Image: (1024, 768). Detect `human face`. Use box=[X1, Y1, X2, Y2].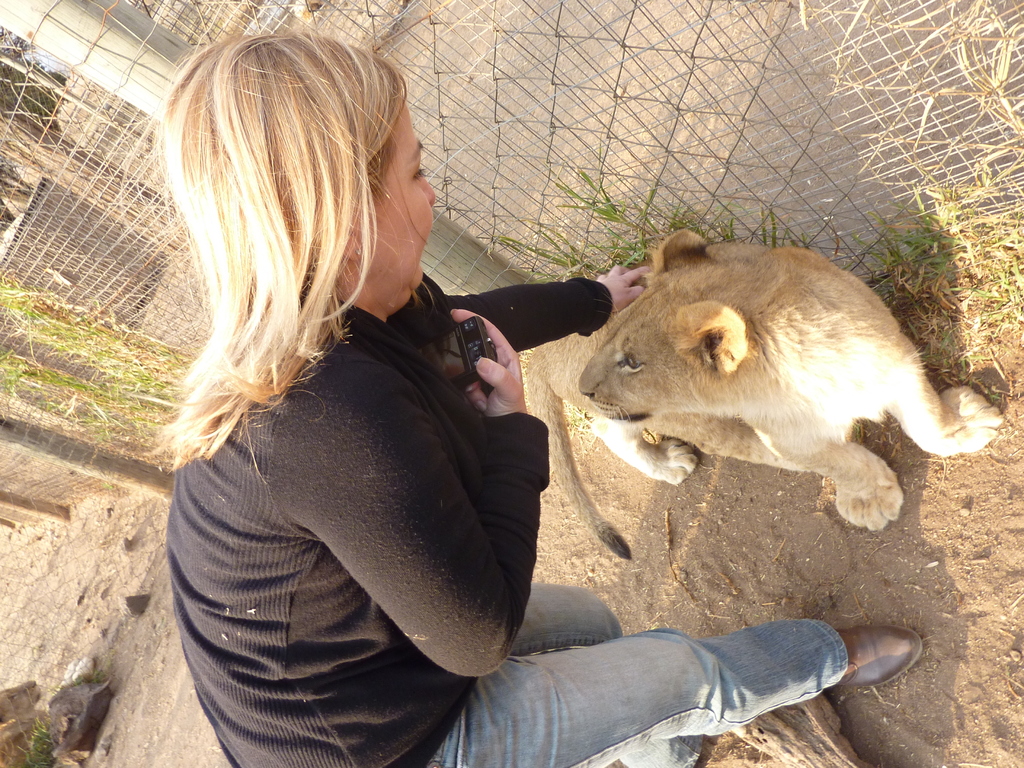
box=[355, 106, 439, 289].
